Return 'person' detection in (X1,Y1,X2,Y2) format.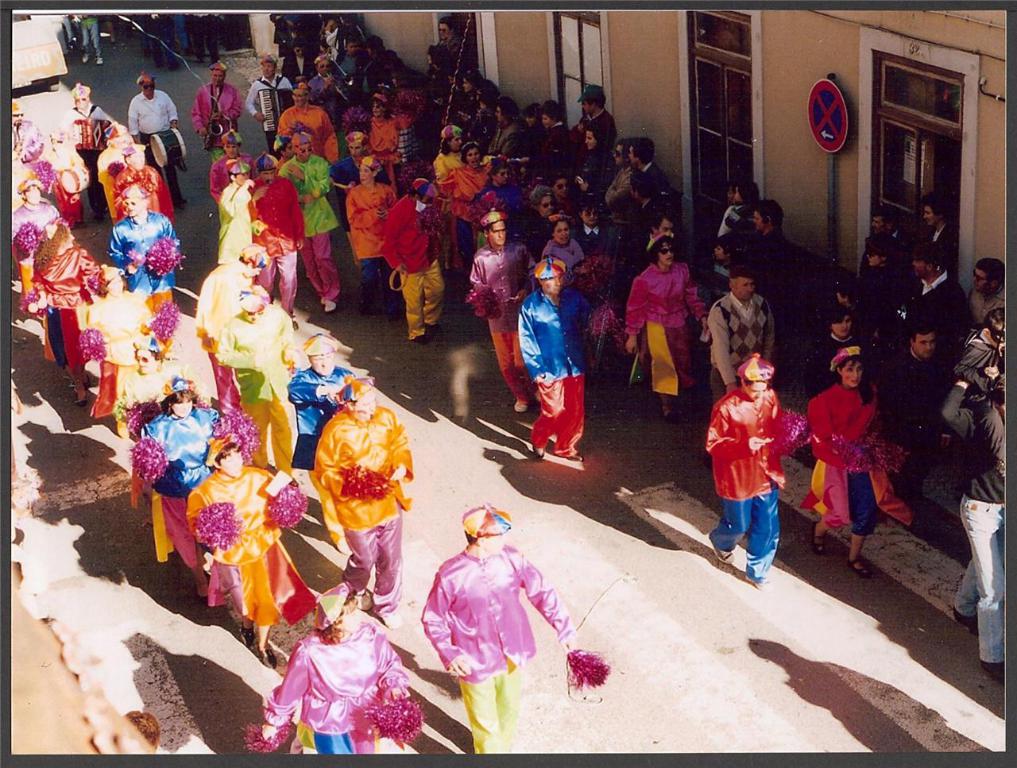
(35,230,99,405).
